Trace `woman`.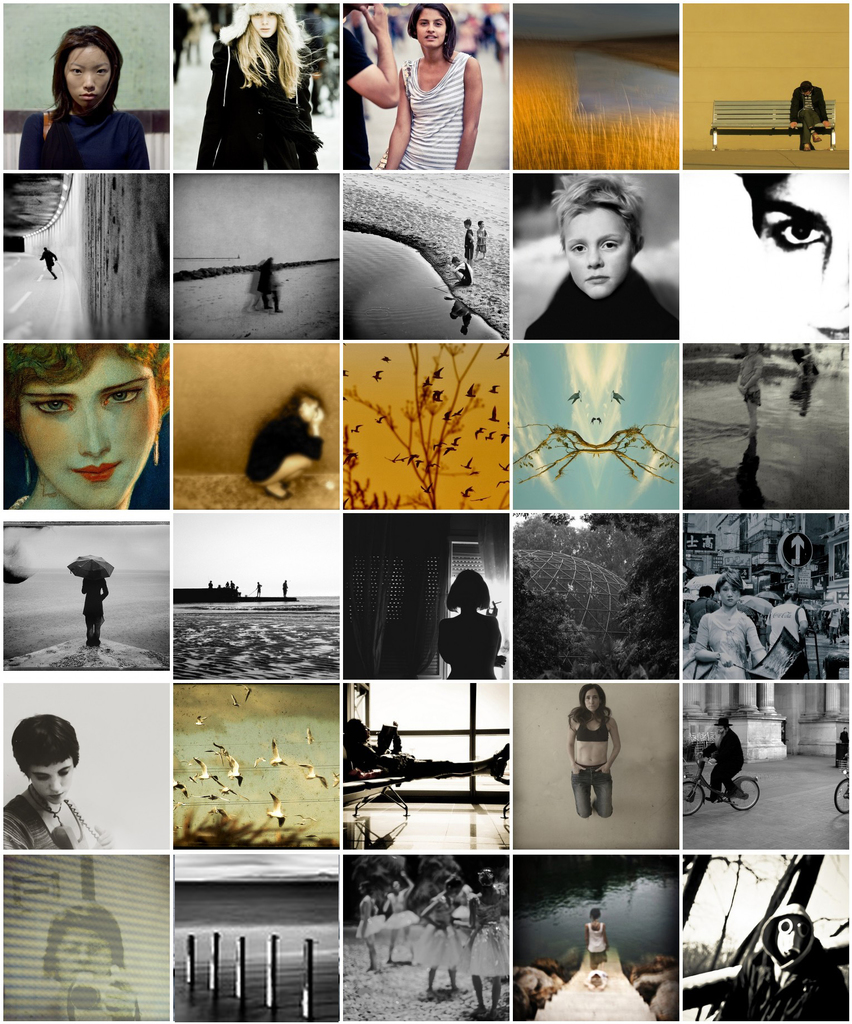
Traced to {"x1": 460, "y1": 870, "x2": 508, "y2": 1015}.
